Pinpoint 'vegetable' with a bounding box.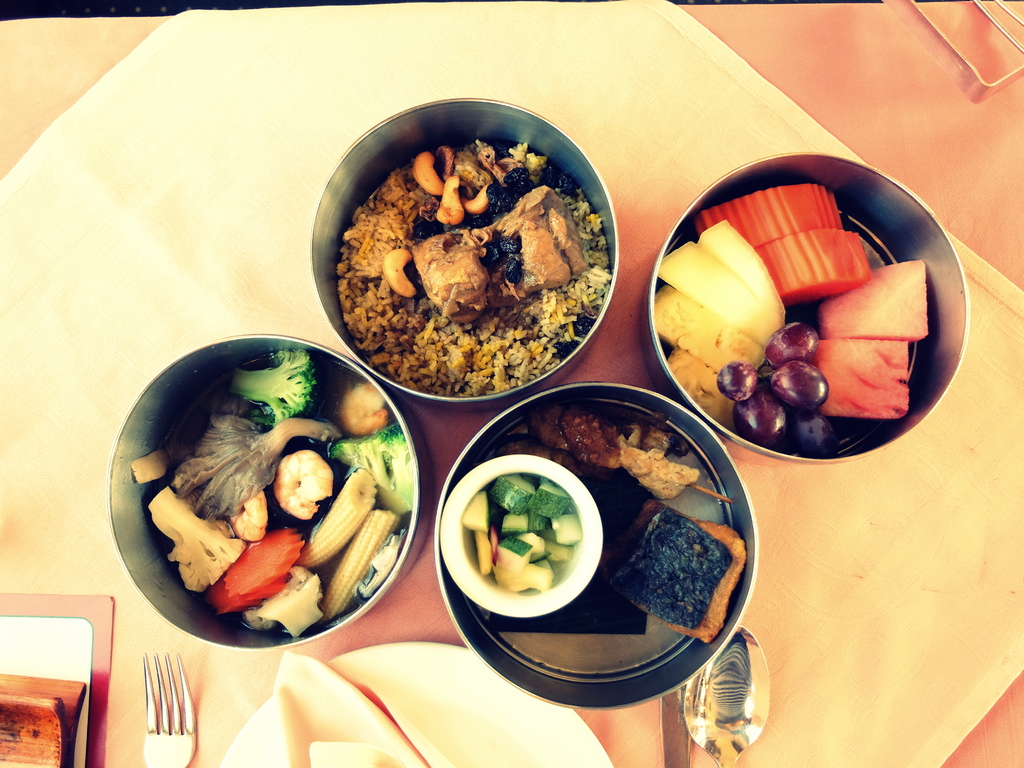
box(130, 441, 189, 490).
